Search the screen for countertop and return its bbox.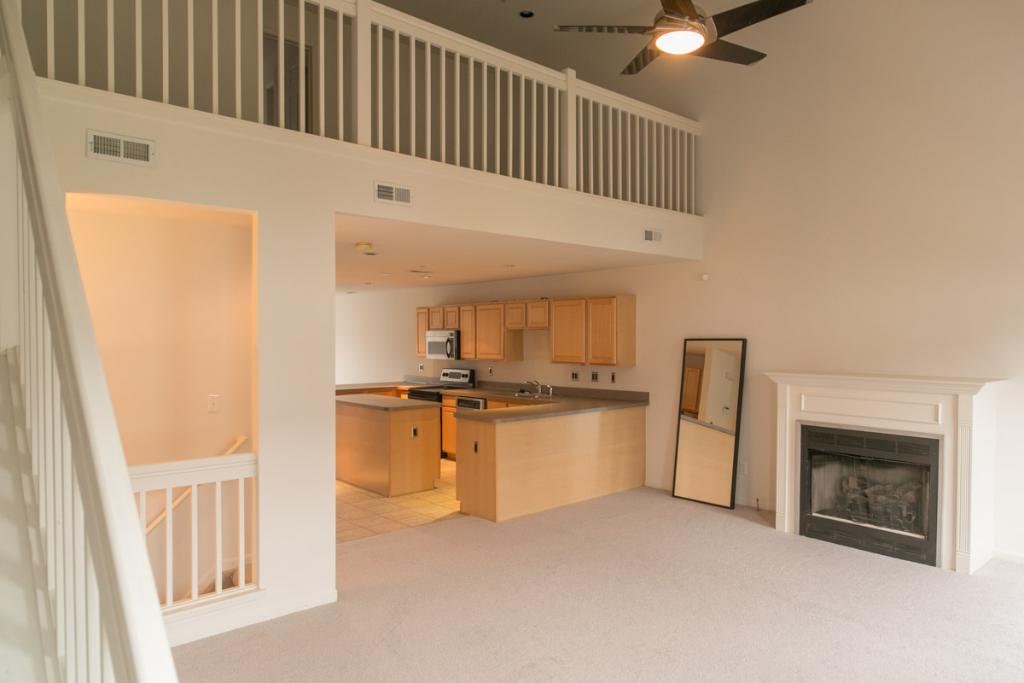
Found: {"x1": 334, "y1": 393, "x2": 442, "y2": 411}.
